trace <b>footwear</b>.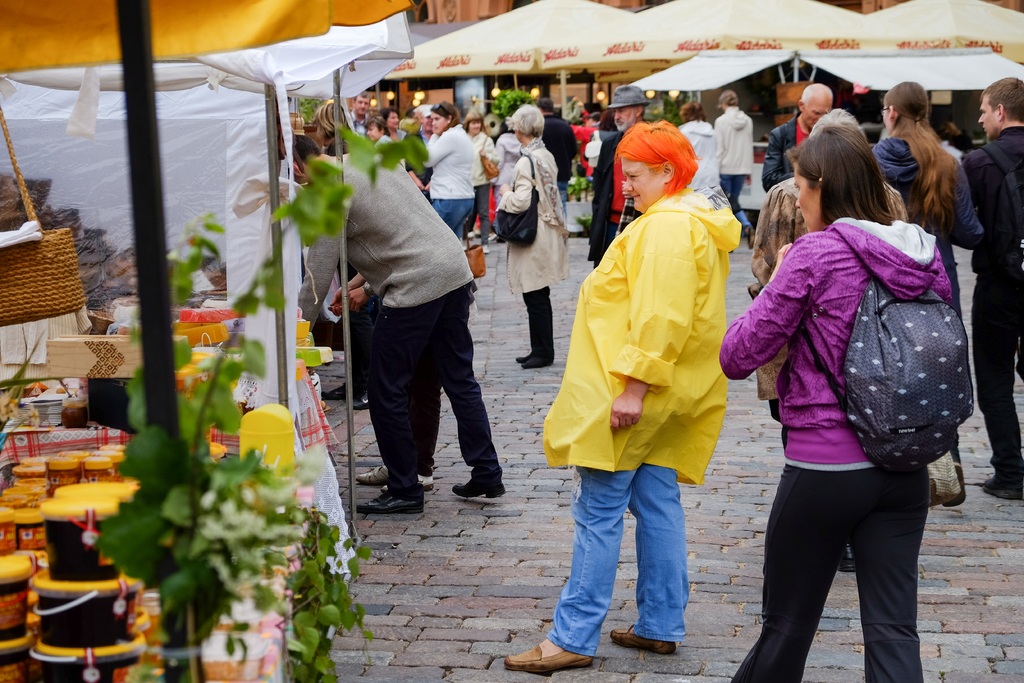
Traced to crop(612, 617, 680, 655).
